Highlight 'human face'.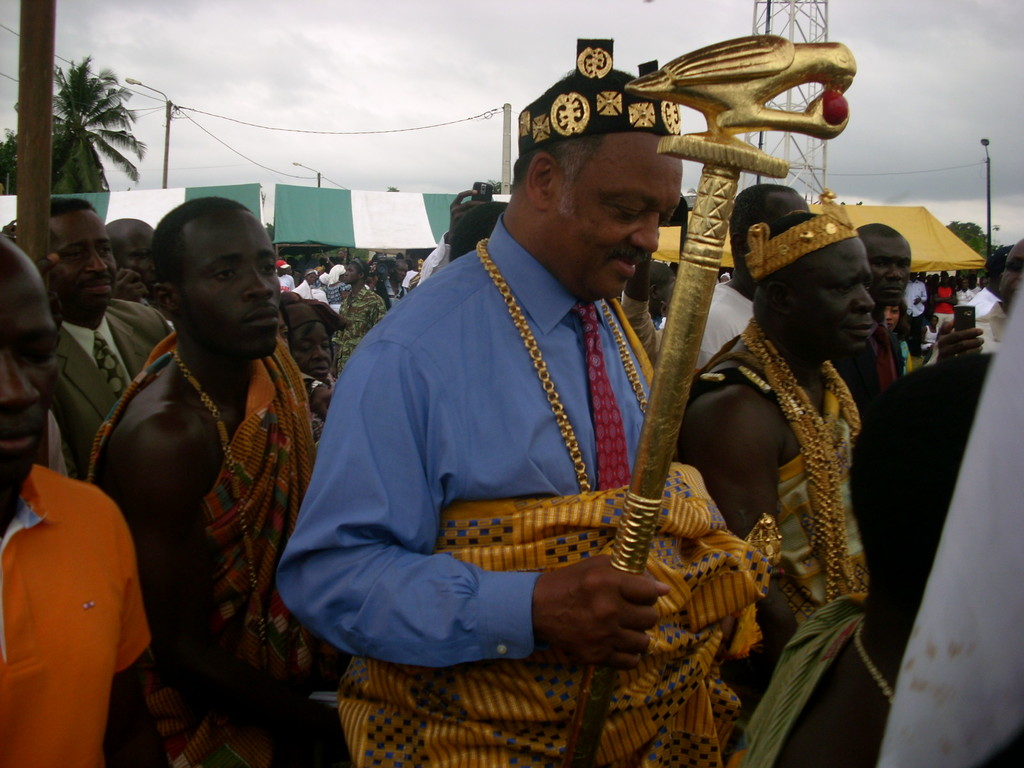
Highlighted region: 182, 208, 282, 362.
